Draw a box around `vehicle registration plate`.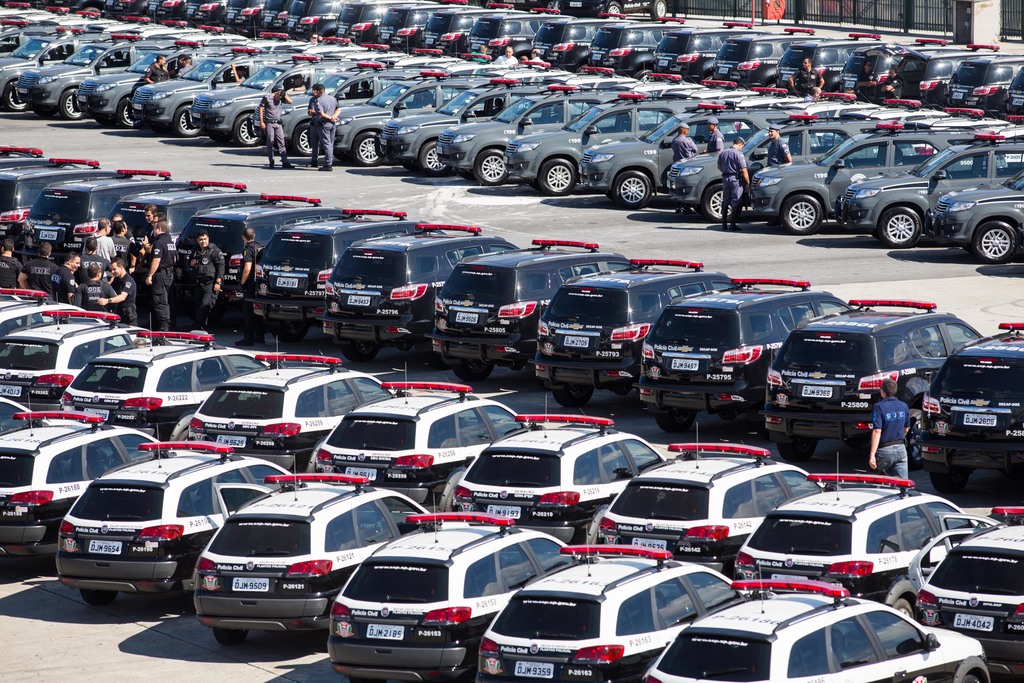
rect(346, 296, 370, 306).
